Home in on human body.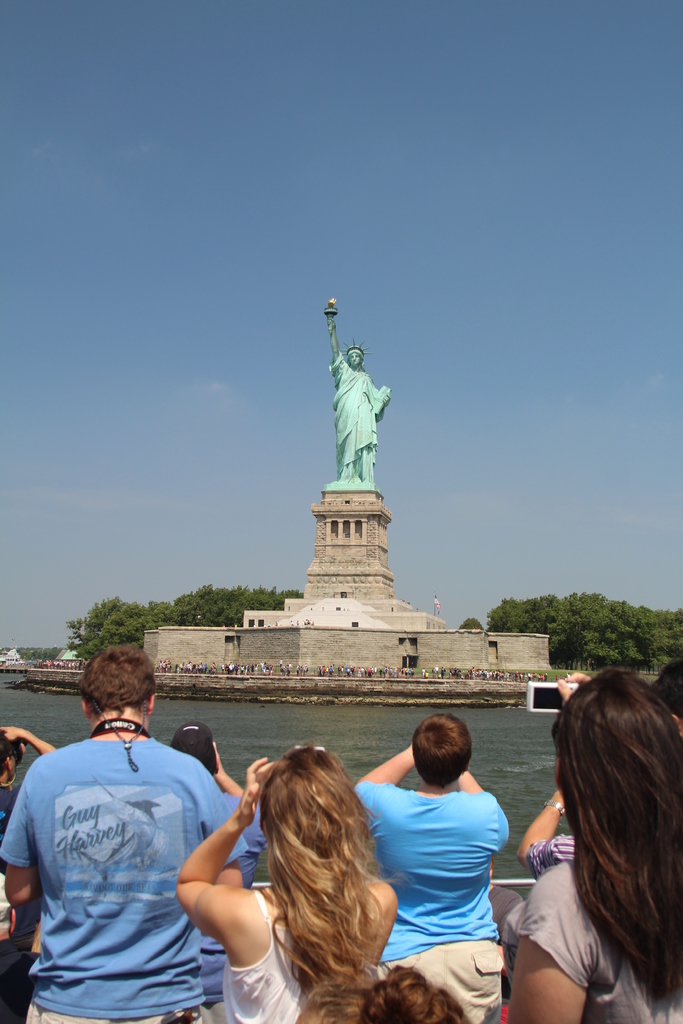
Homed in at select_region(509, 671, 682, 1023).
